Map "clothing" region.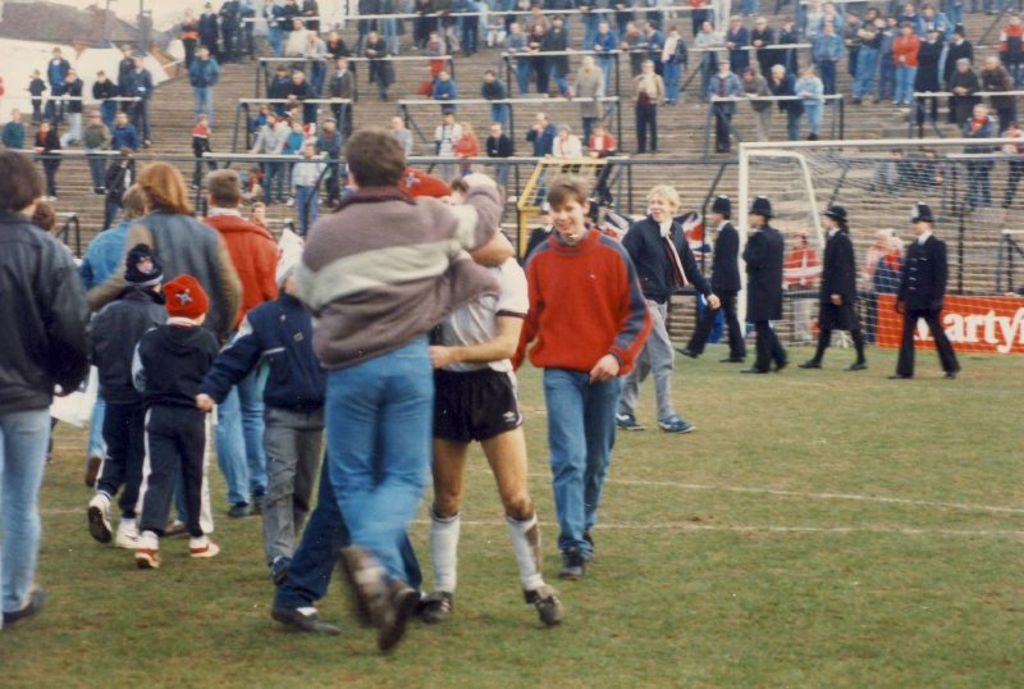
Mapped to [x1=430, y1=49, x2=457, y2=90].
